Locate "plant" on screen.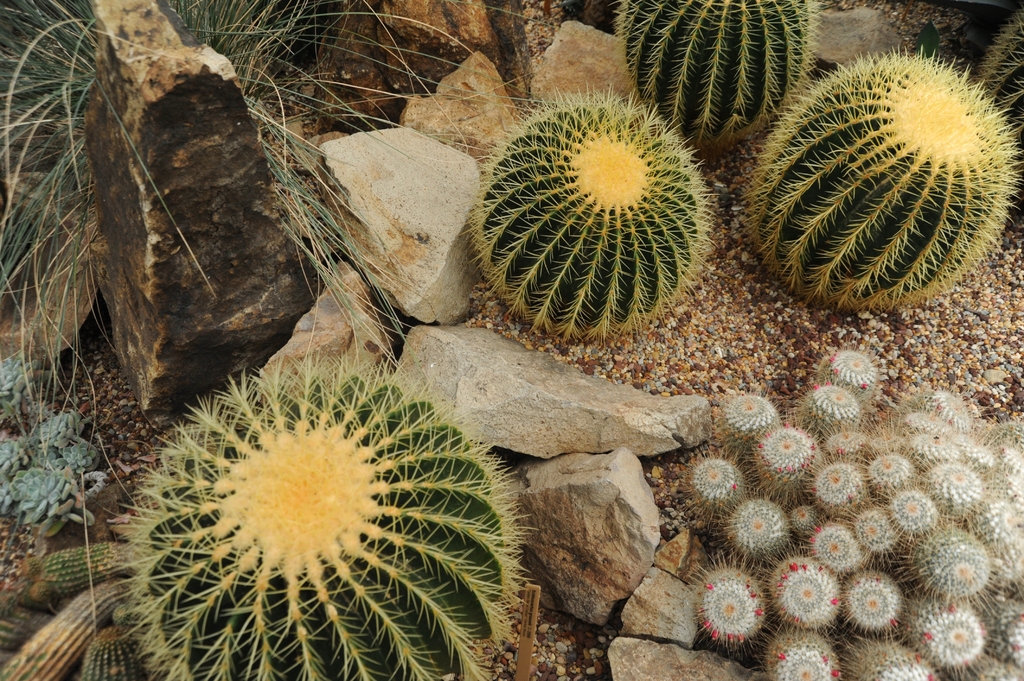
On screen at x1=986 y1=513 x2=1023 y2=600.
